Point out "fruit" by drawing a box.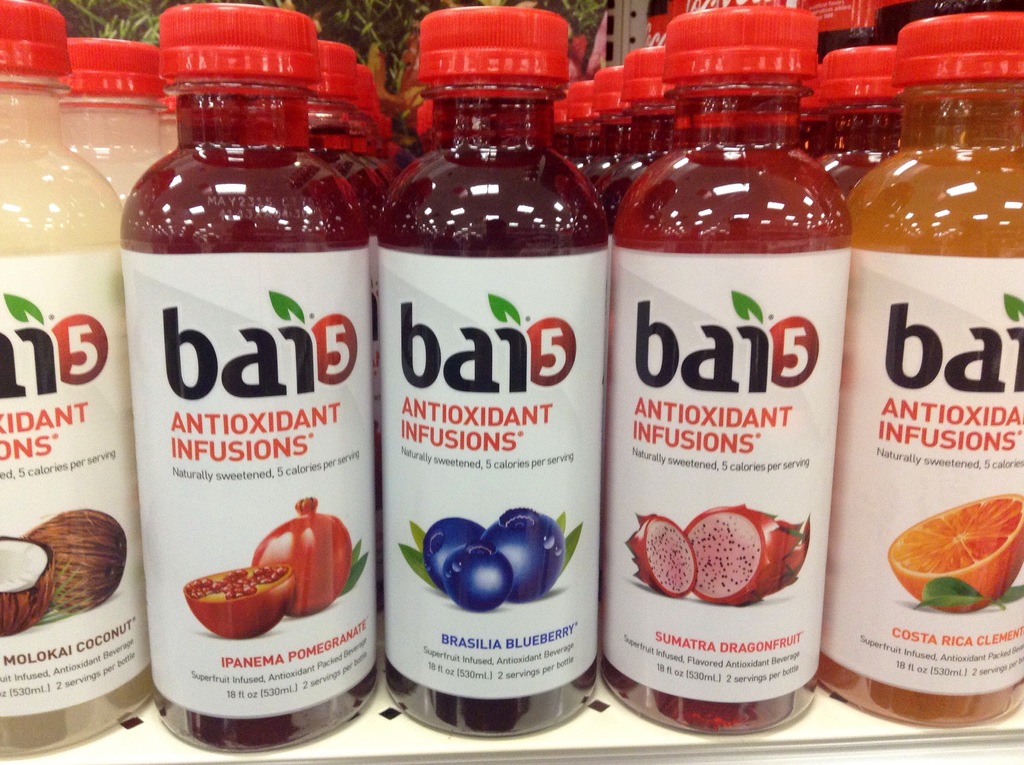
442/546/513/612.
